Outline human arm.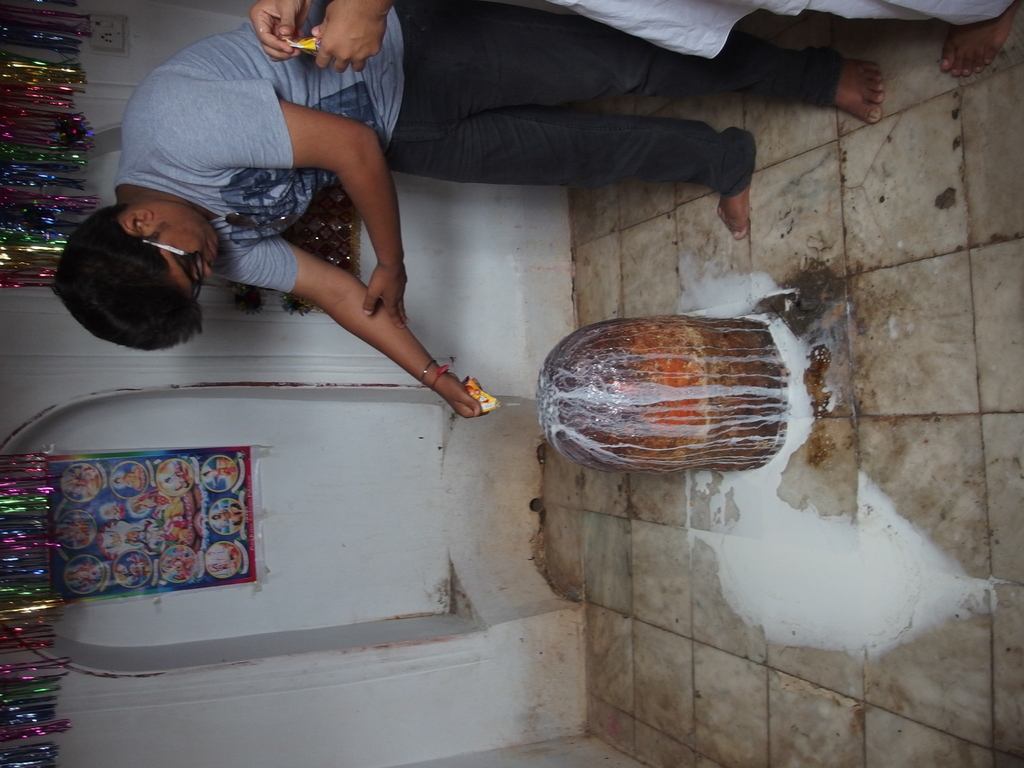
Outline: 250:0:310:69.
